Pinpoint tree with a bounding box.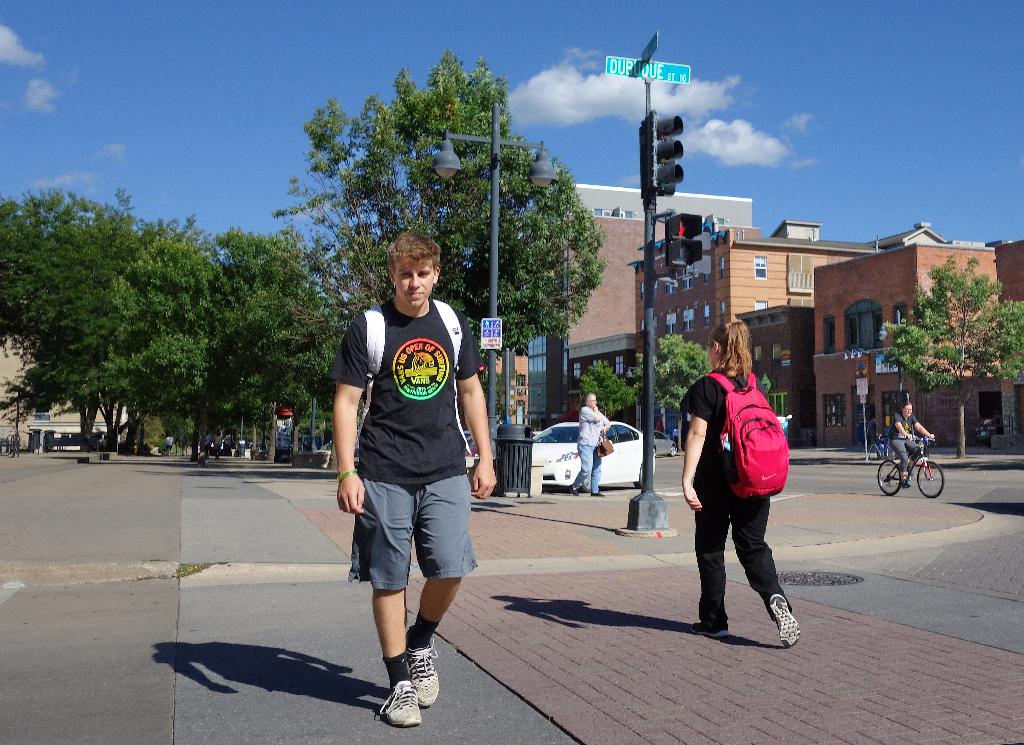
(234,282,347,426).
